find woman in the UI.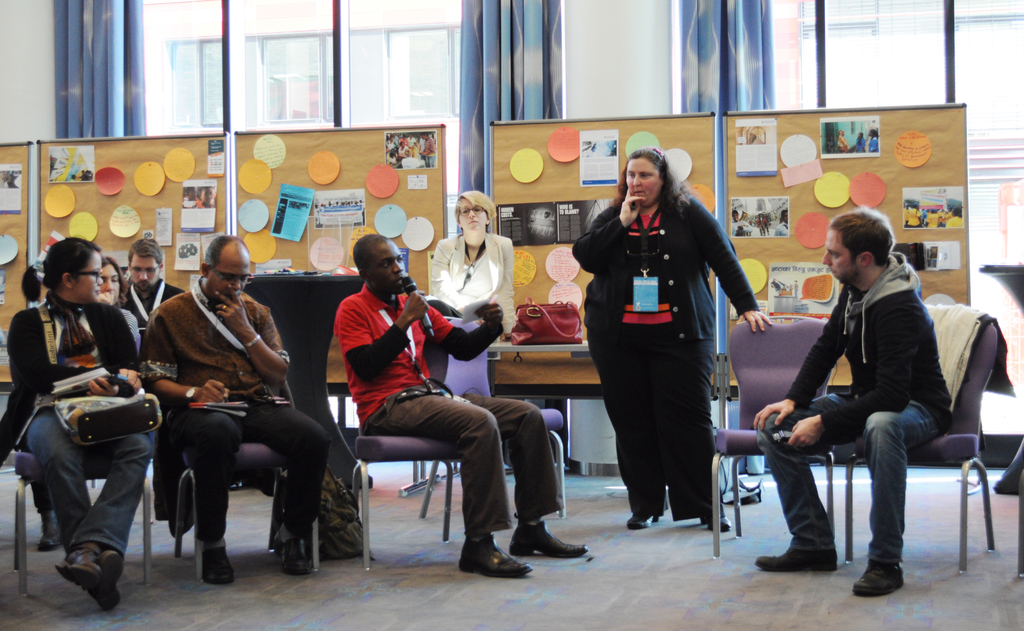
UI element at (x1=569, y1=150, x2=772, y2=535).
